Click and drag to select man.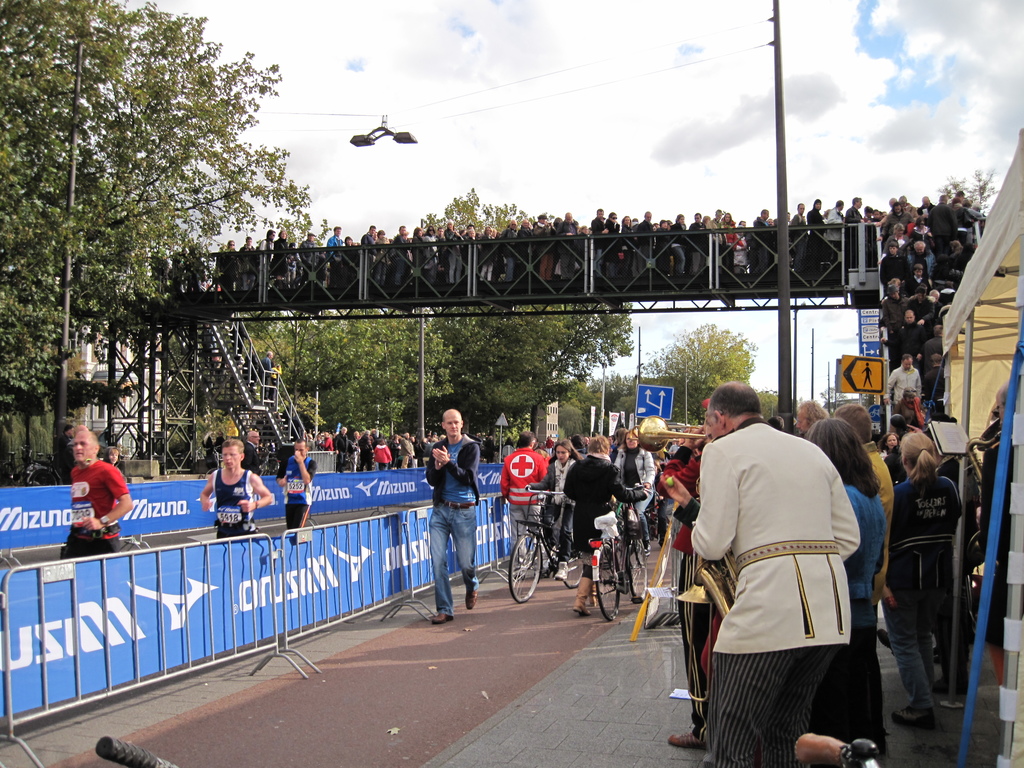
Selection: l=845, t=193, r=872, b=275.
